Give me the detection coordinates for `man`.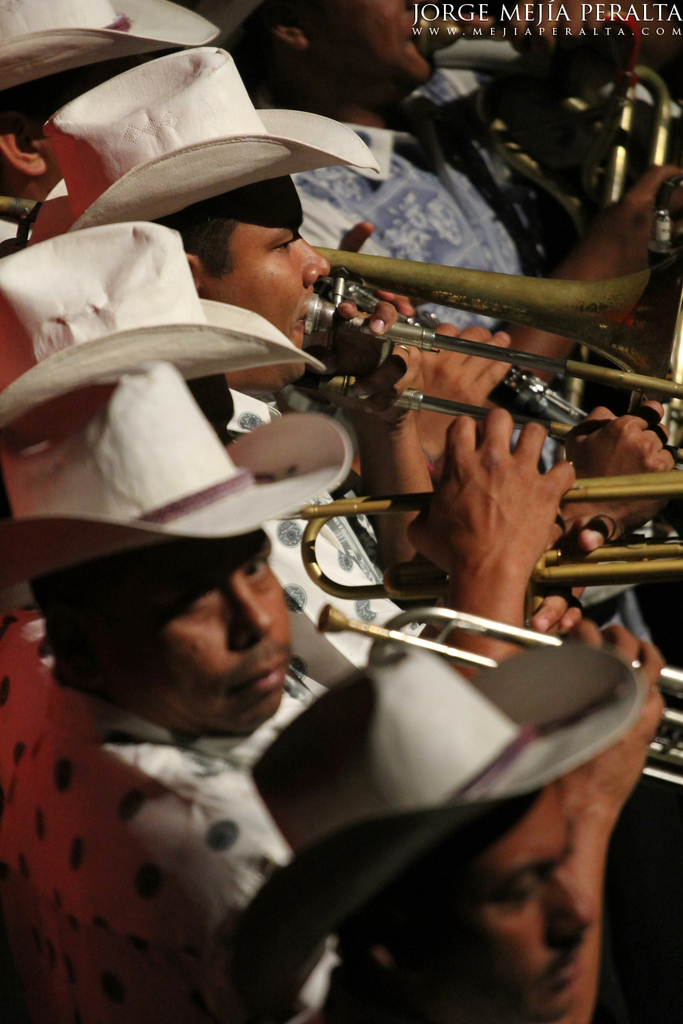
(left=24, top=44, right=517, bottom=486).
